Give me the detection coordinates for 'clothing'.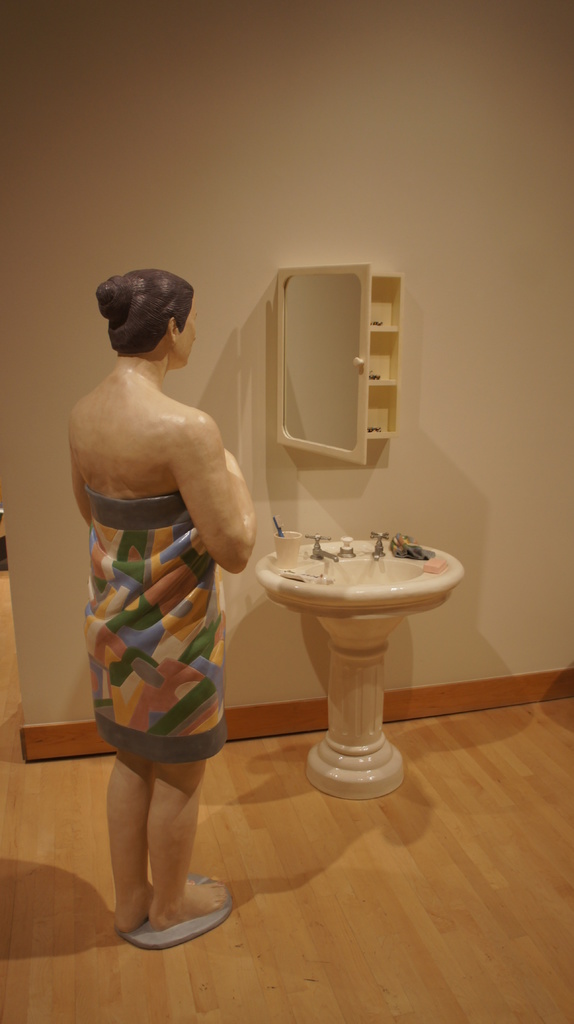
67, 428, 218, 761.
